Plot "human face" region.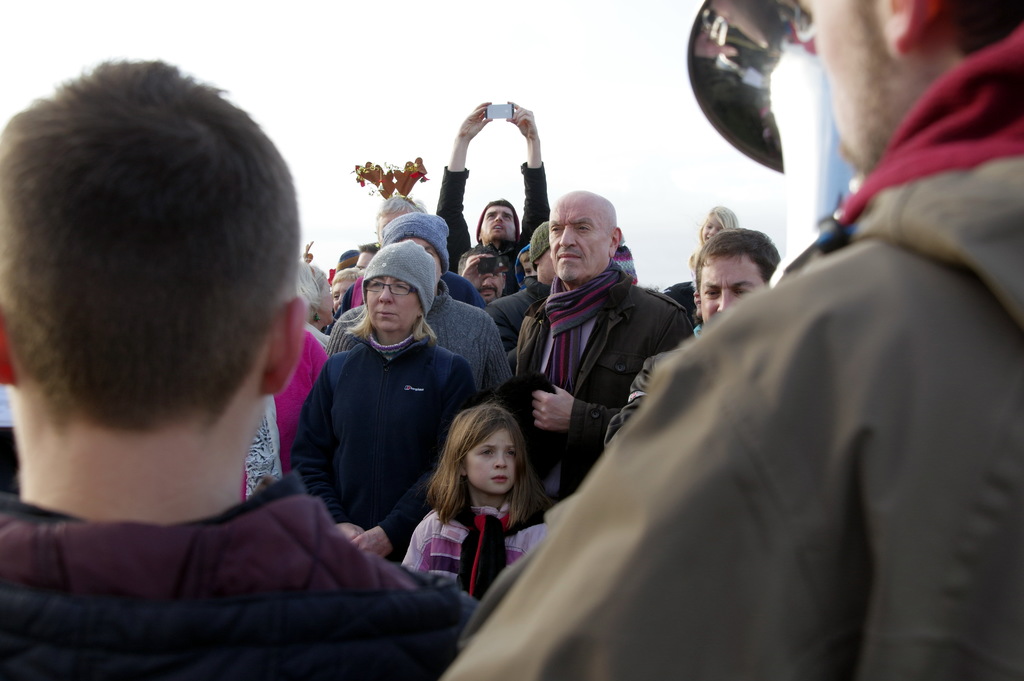
Plotted at (465,268,504,302).
